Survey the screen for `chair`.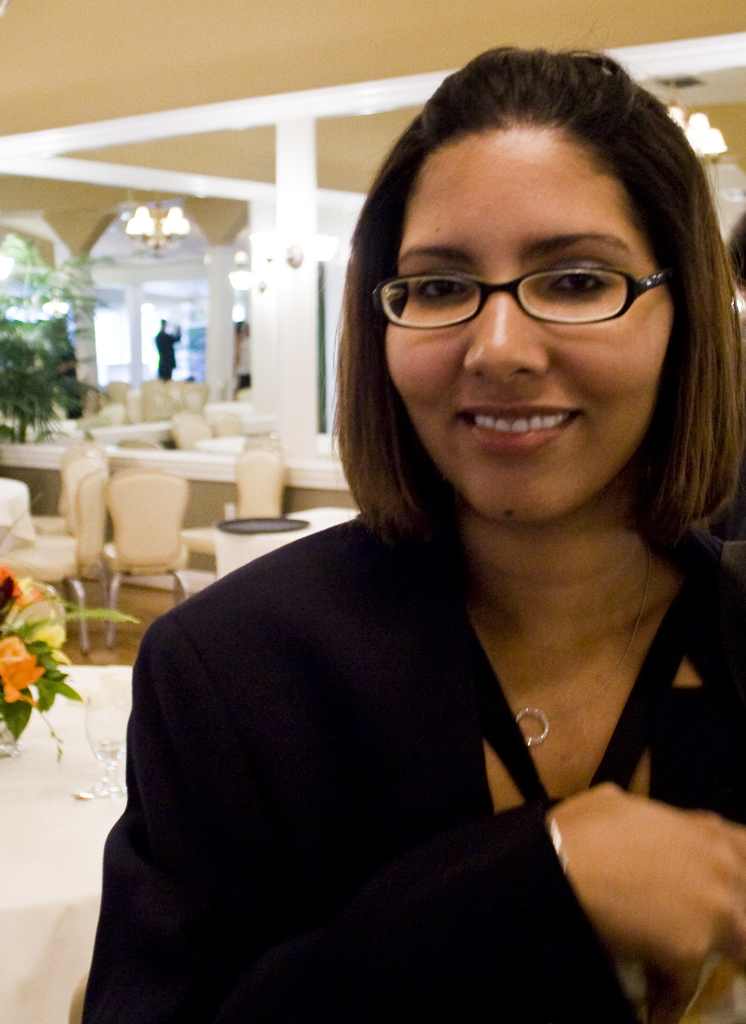
Survey found: bbox(26, 438, 117, 540).
